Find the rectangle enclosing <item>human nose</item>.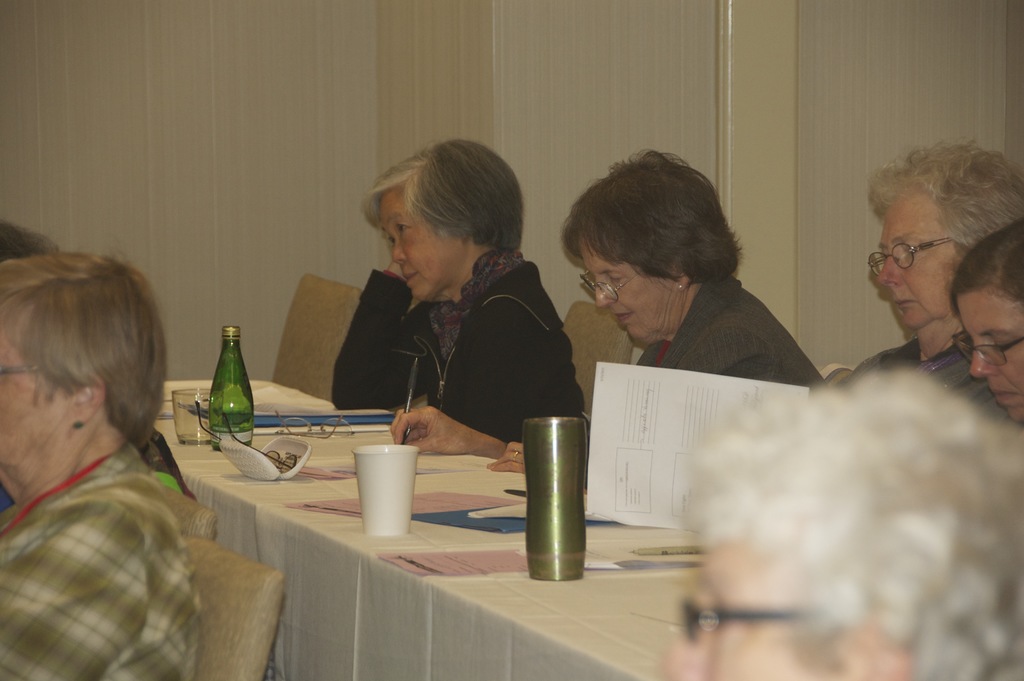
[595,272,615,305].
